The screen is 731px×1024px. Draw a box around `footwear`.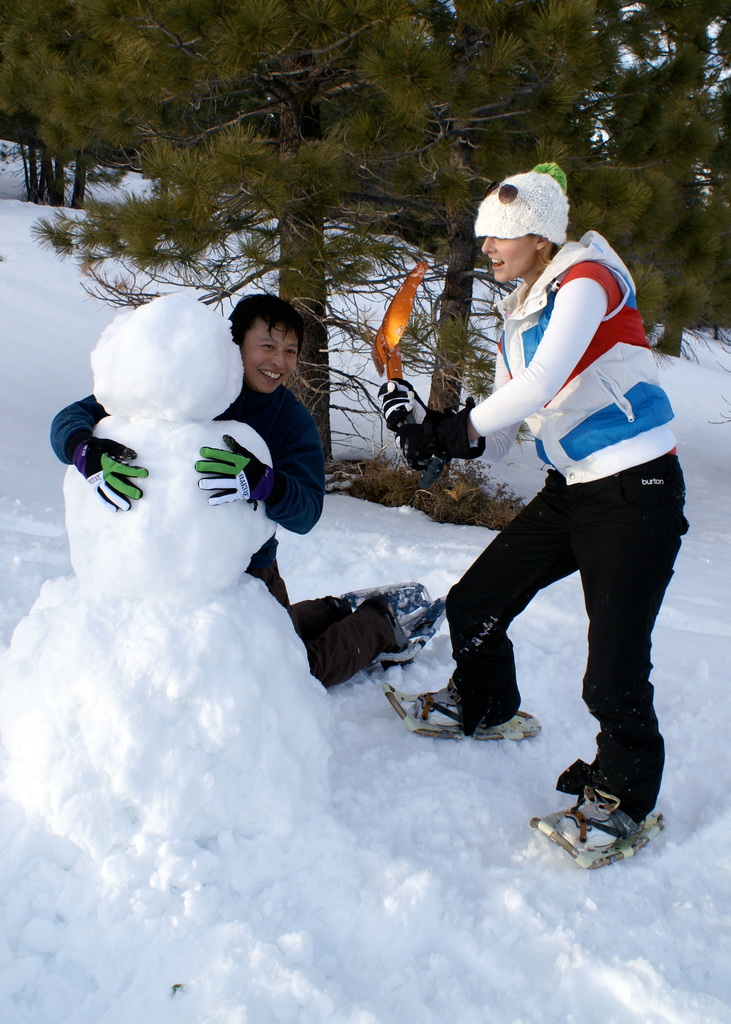
x1=538 y1=787 x2=637 y2=855.
